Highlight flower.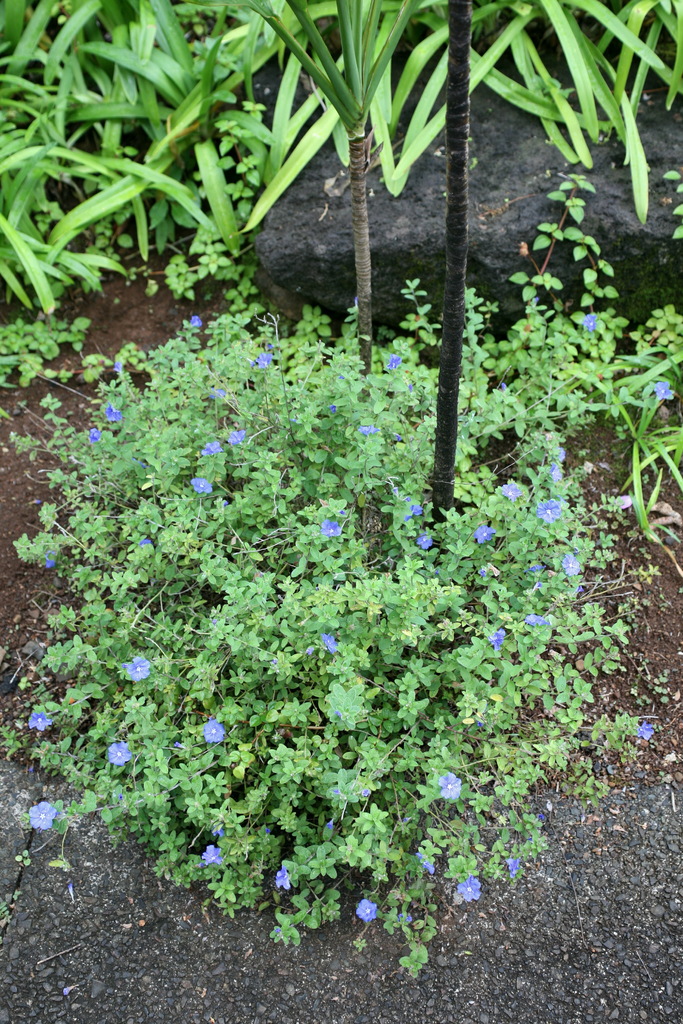
Highlighted region: [197, 844, 222, 865].
